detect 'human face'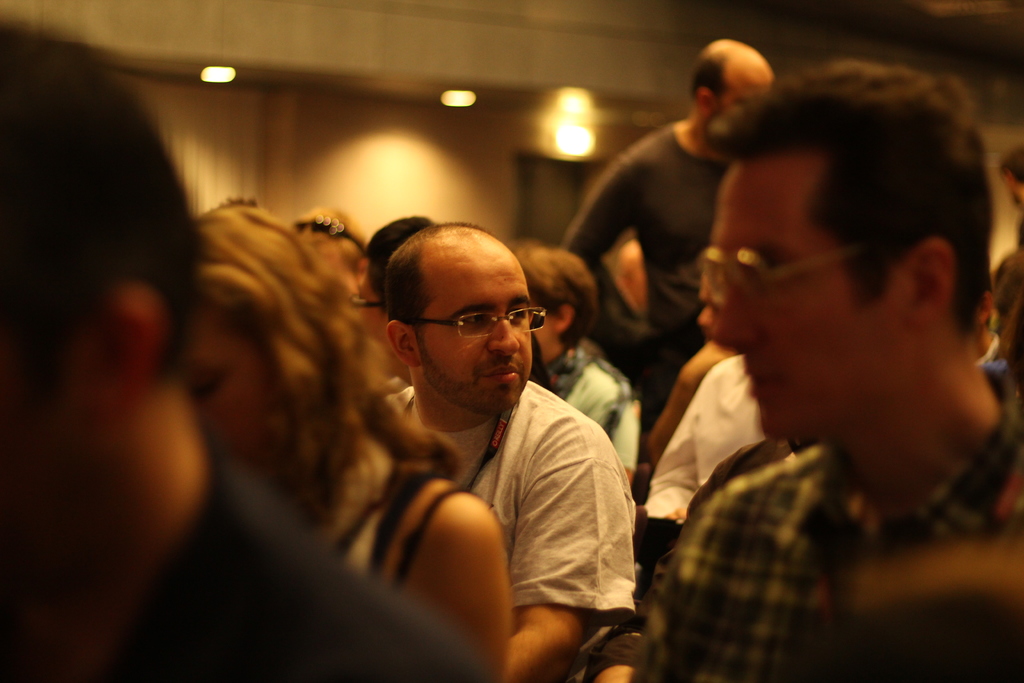
(525, 290, 562, 356)
